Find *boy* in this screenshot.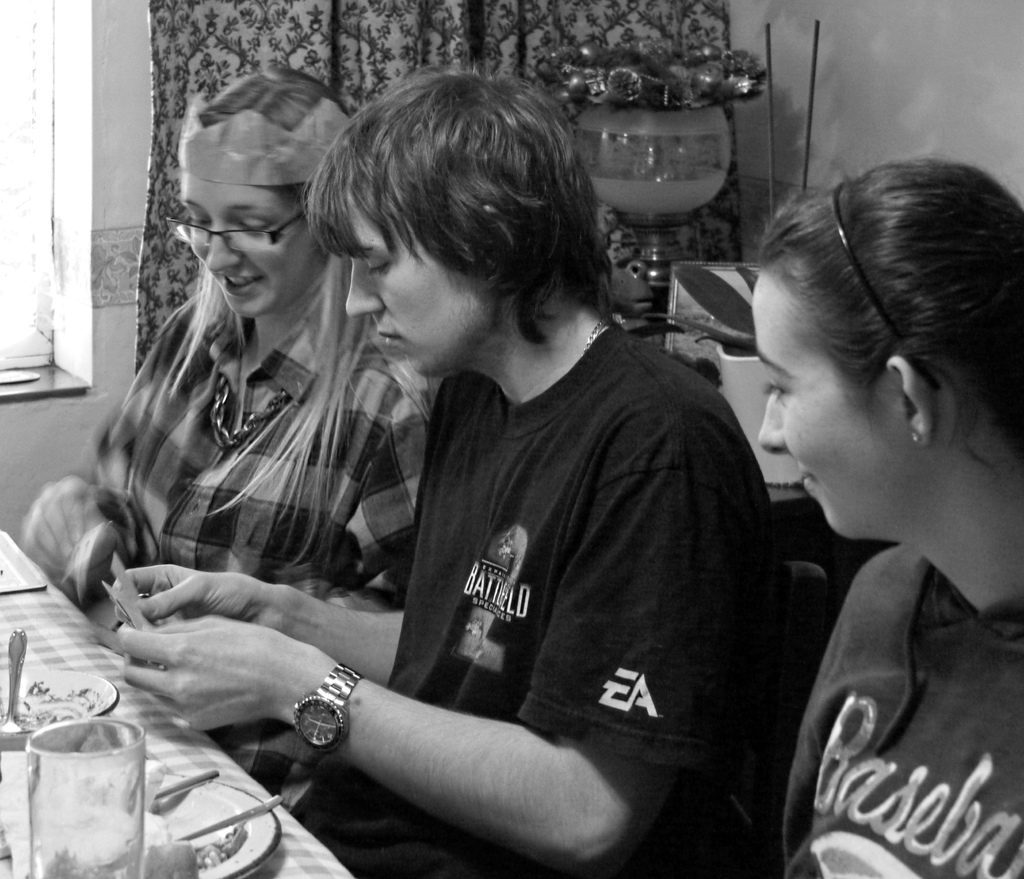
The bounding box for *boy* is rect(115, 67, 790, 878).
